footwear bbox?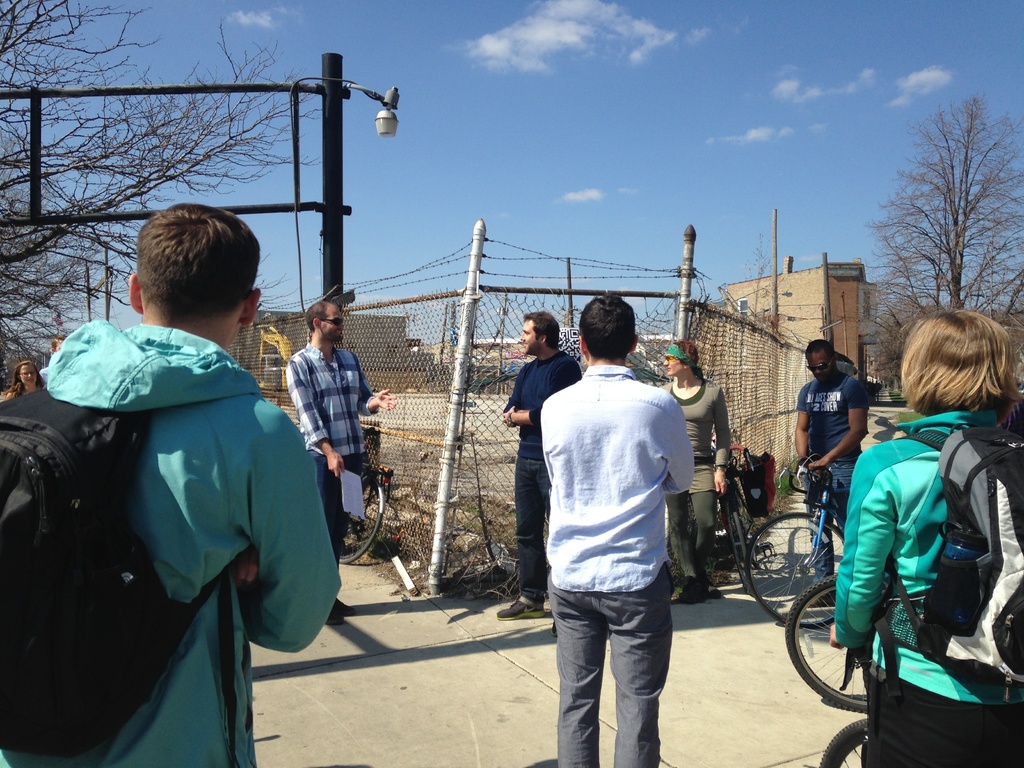
<bbox>332, 600, 353, 615</bbox>
